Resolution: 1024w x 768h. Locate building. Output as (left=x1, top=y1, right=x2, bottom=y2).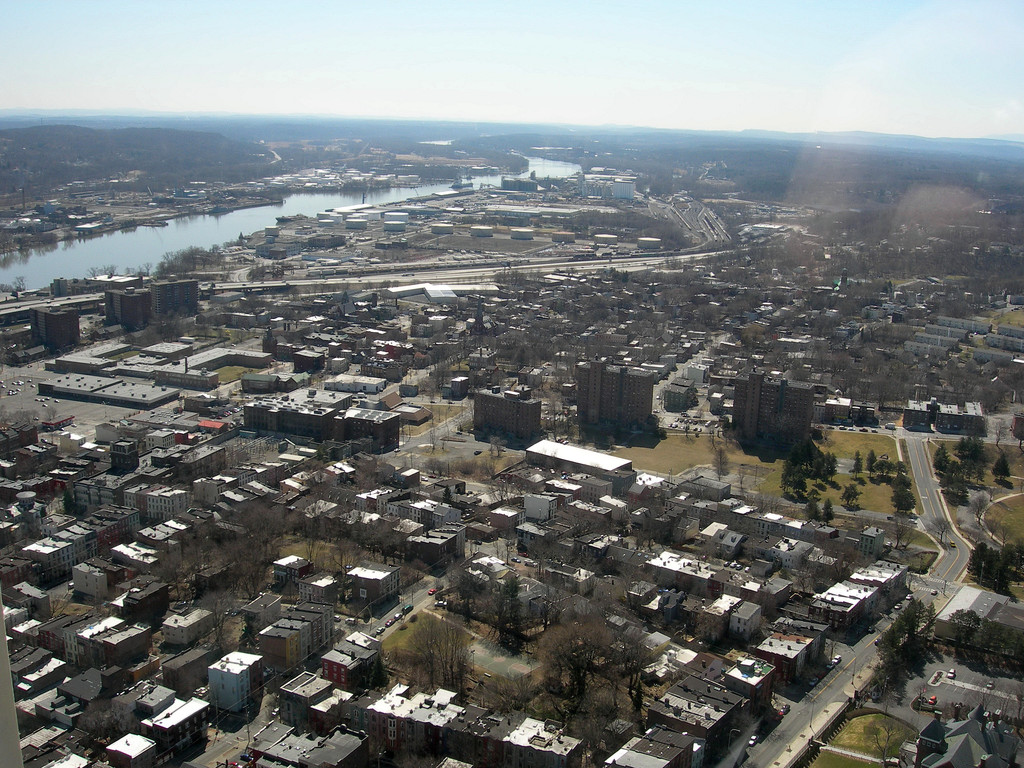
(left=997, top=322, right=1023, bottom=338).
